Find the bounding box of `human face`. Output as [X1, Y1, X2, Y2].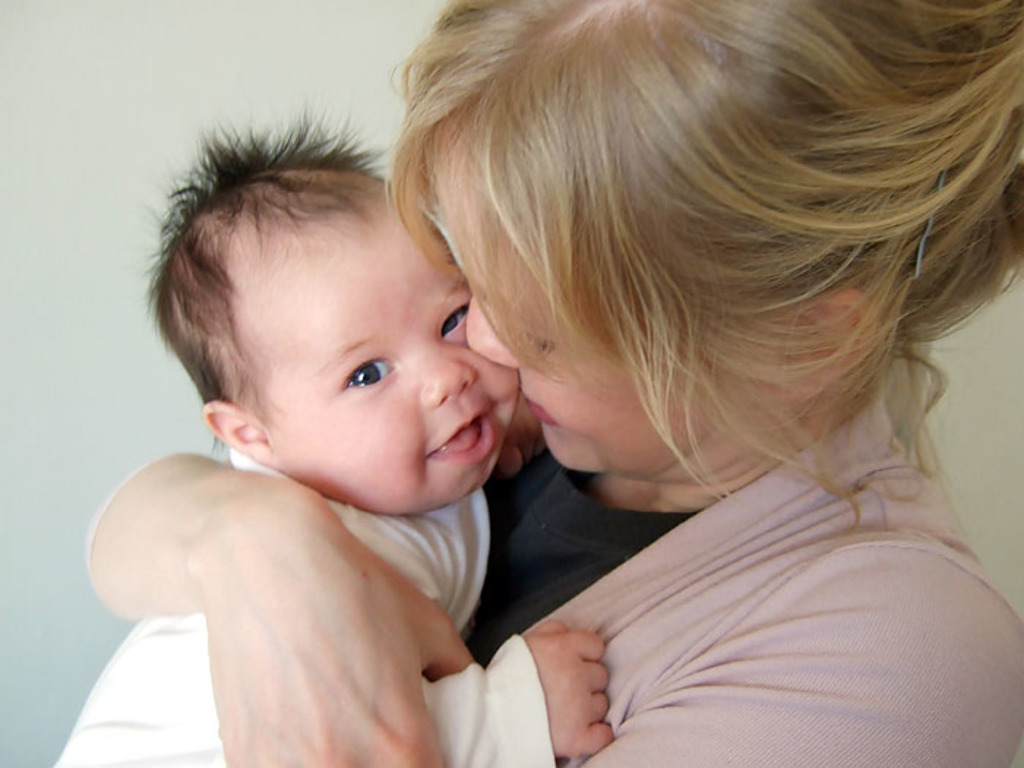
[246, 209, 527, 508].
